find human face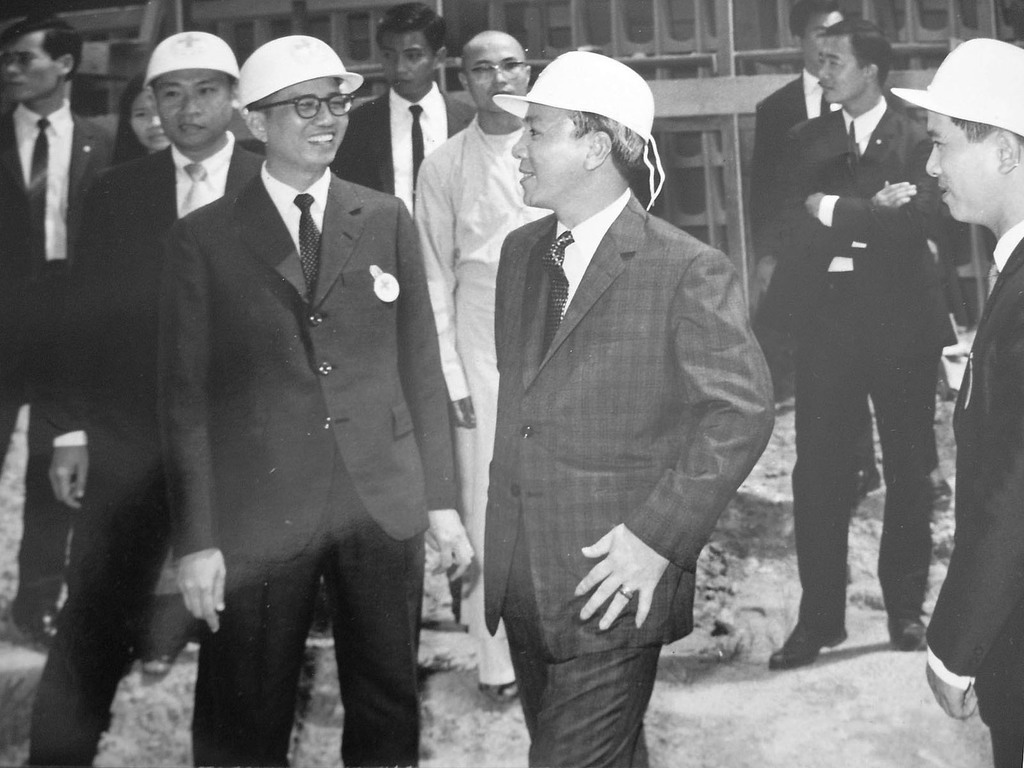
(x1=263, y1=77, x2=348, y2=164)
